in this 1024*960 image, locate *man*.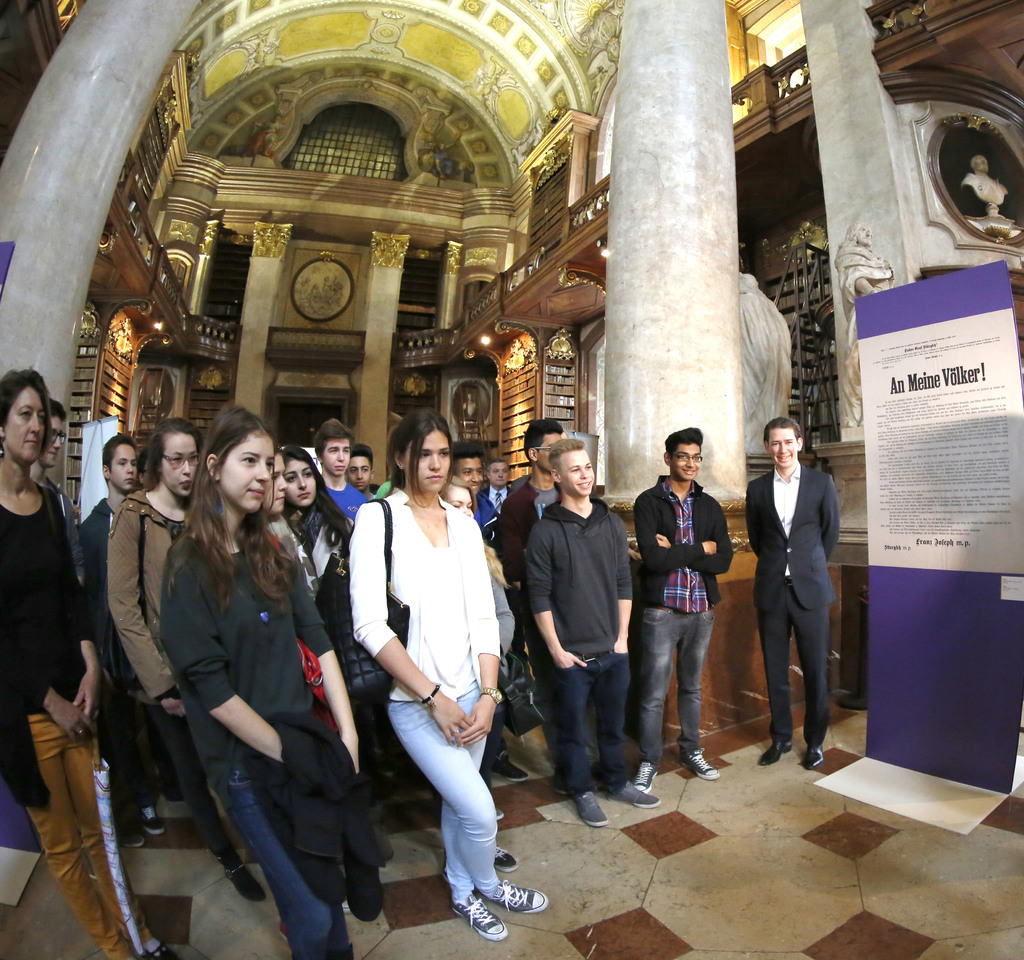
Bounding box: bbox=(524, 434, 662, 838).
